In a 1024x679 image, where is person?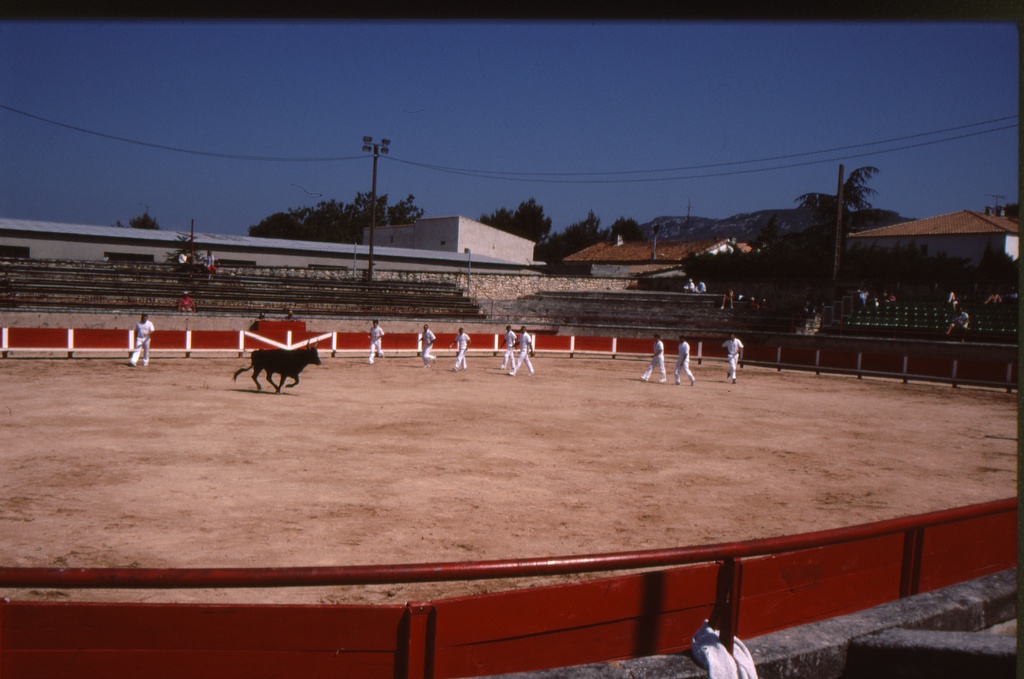
[x1=506, y1=322, x2=533, y2=379].
